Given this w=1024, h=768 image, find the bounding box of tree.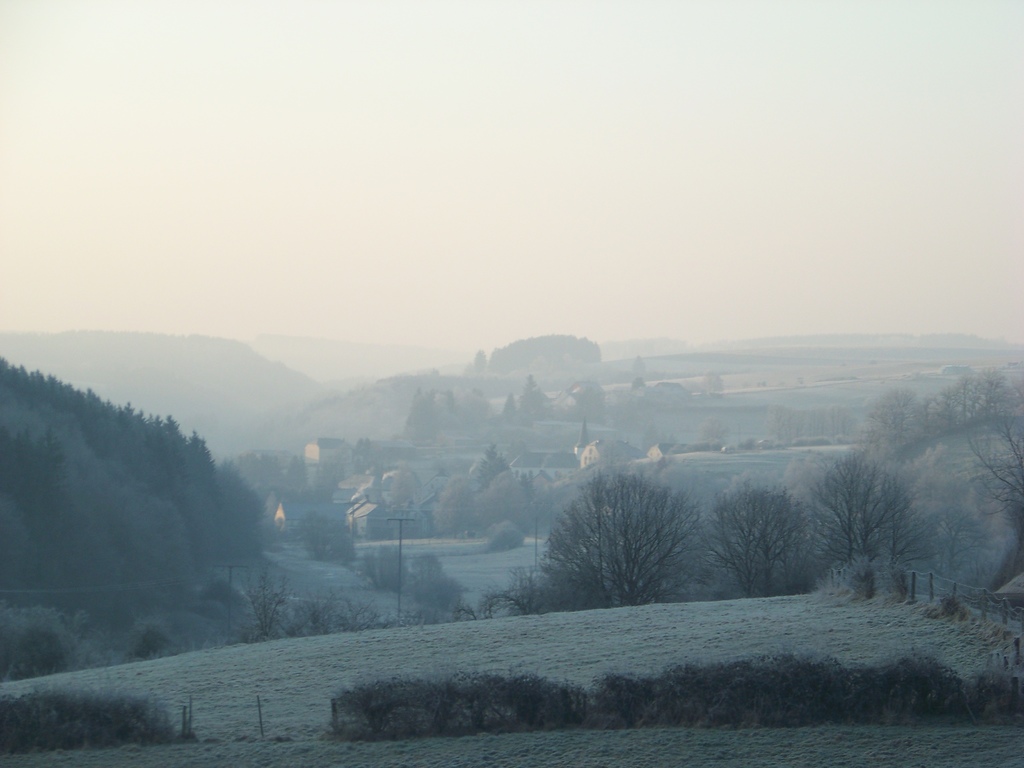
BBox(629, 352, 649, 390).
